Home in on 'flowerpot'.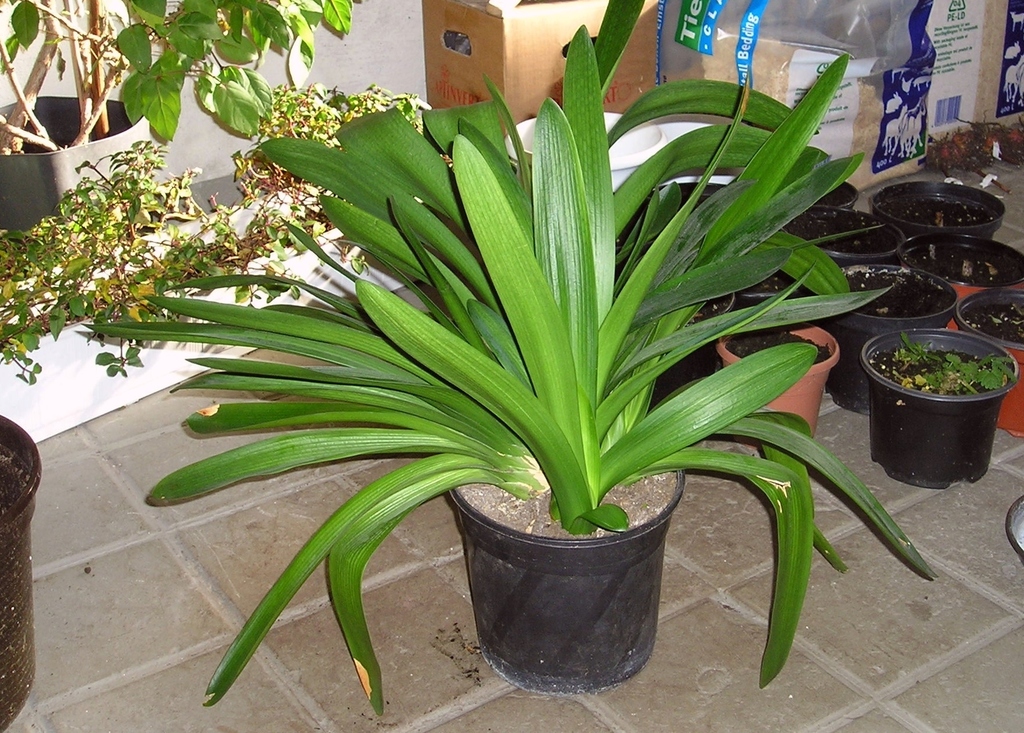
Homed in at 0/94/150/258.
